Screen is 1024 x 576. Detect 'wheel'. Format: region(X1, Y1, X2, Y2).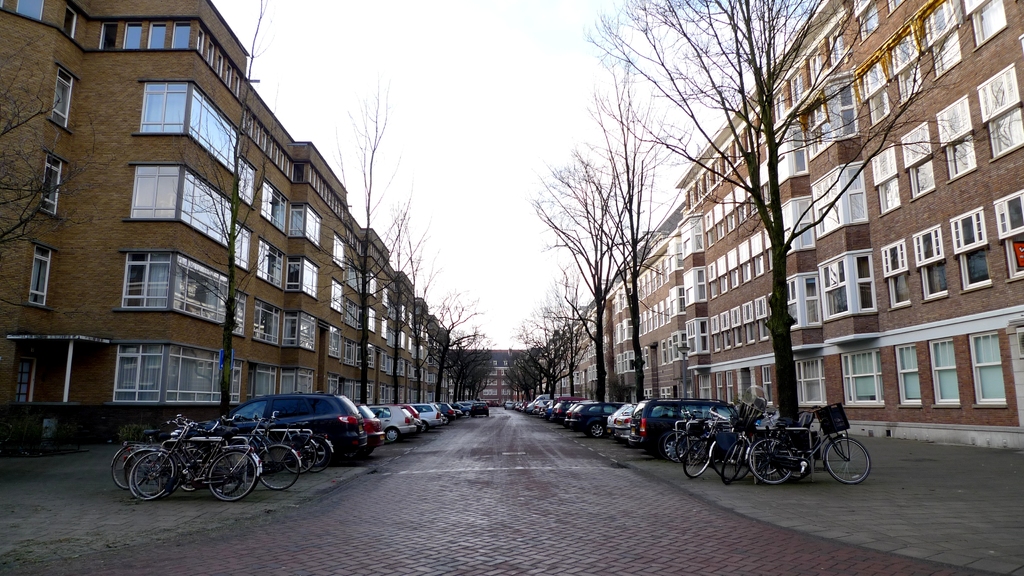
region(662, 442, 684, 463).
